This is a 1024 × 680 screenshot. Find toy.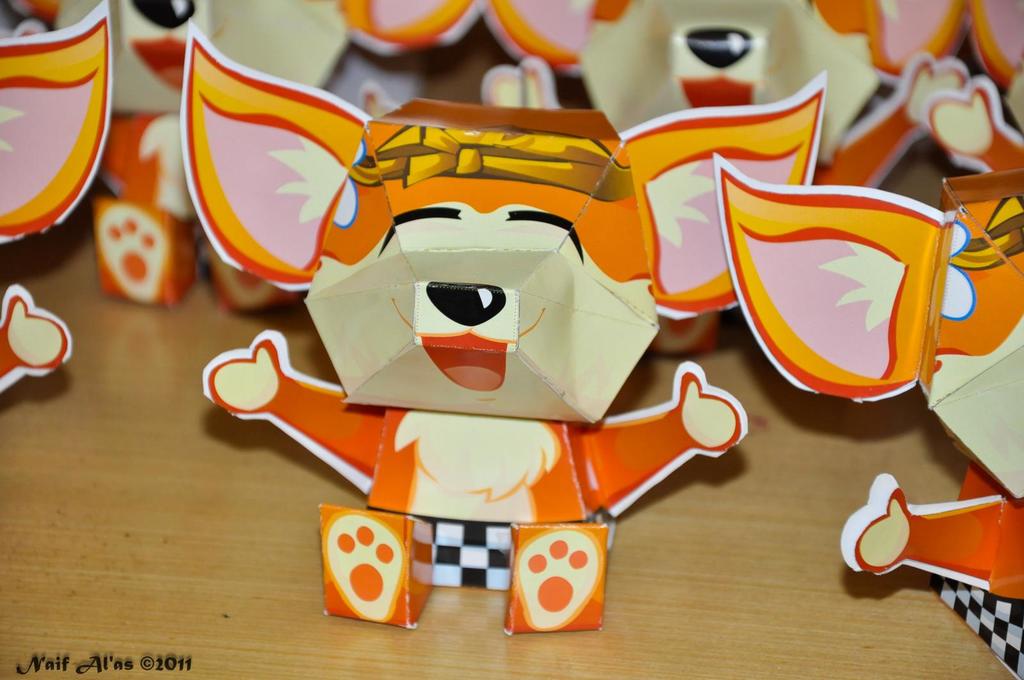
Bounding box: select_region(168, 16, 831, 640).
